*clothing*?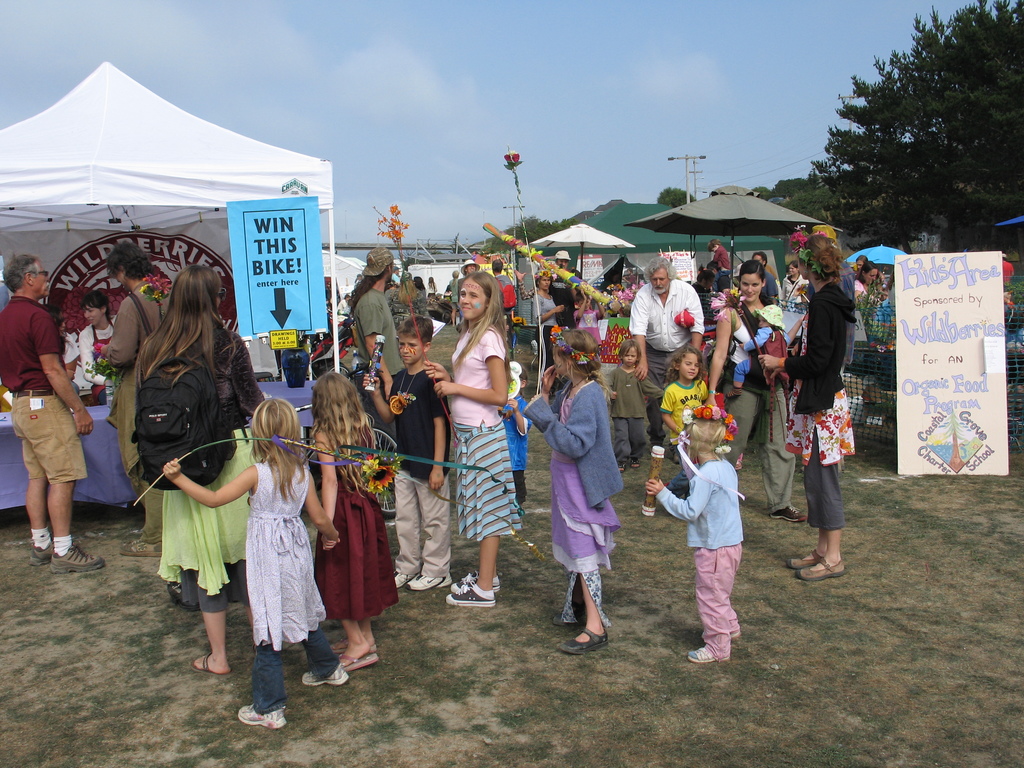
[left=600, top=365, right=666, bottom=461]
